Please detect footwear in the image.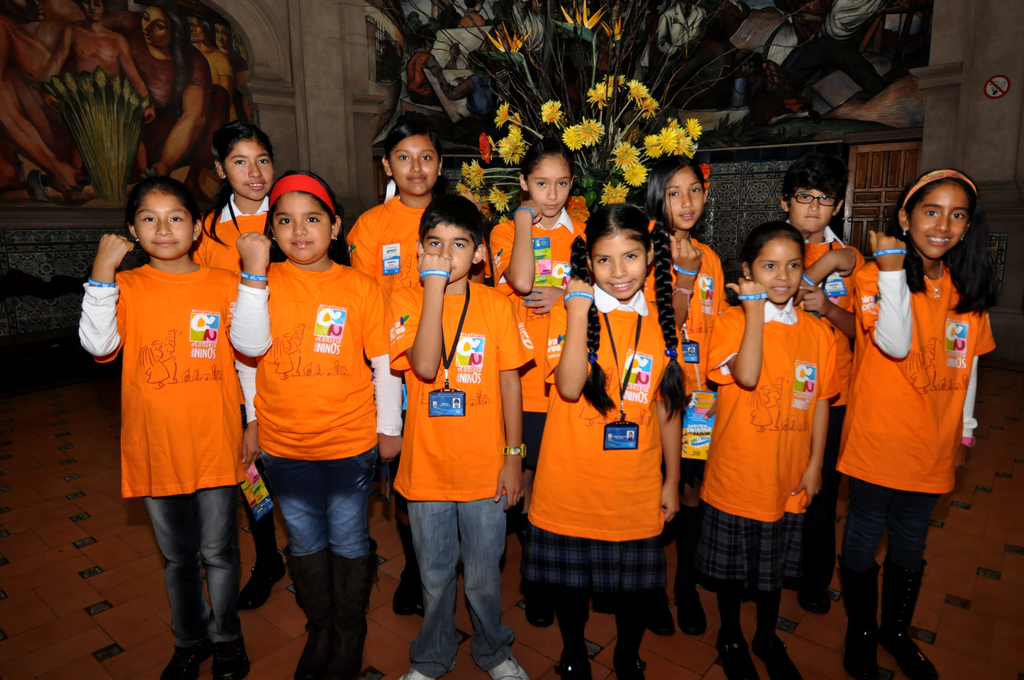
[647,590,677,637].
